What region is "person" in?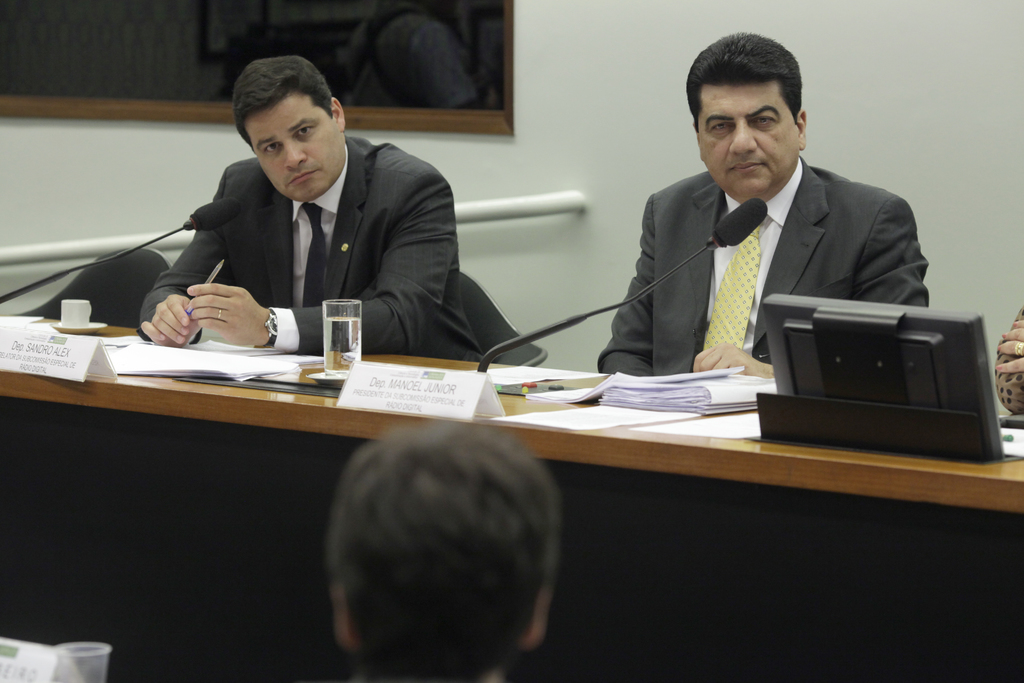
[143, 51, 474, 374].
